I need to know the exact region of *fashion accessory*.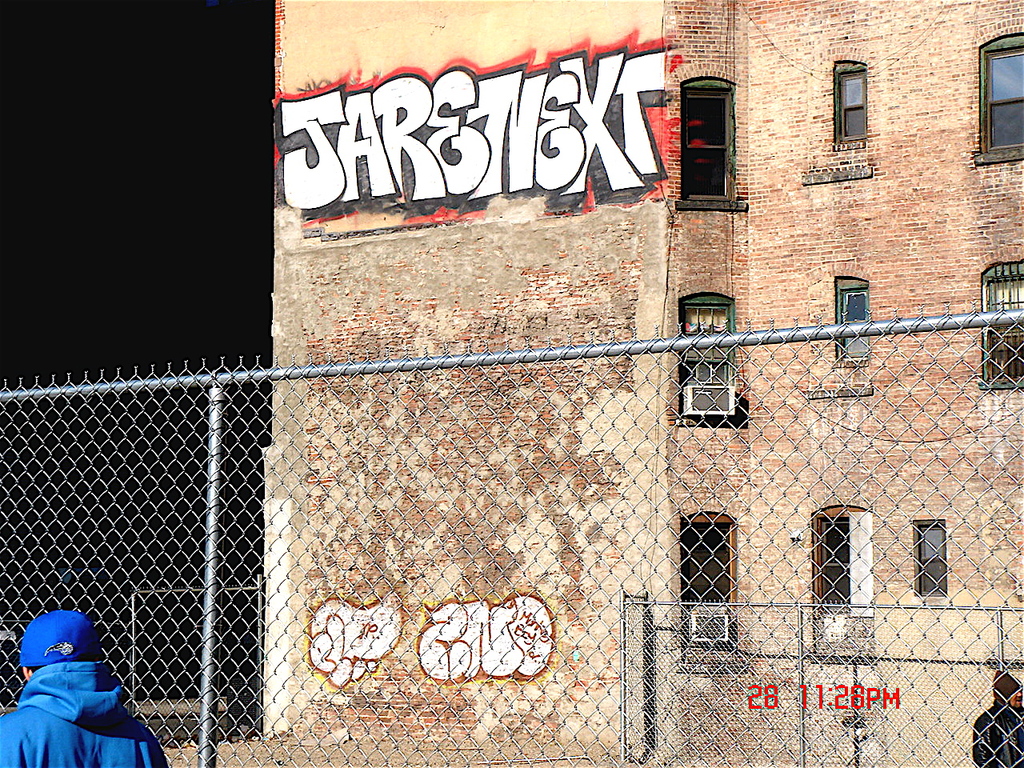
Region: 23,607,101,667.
